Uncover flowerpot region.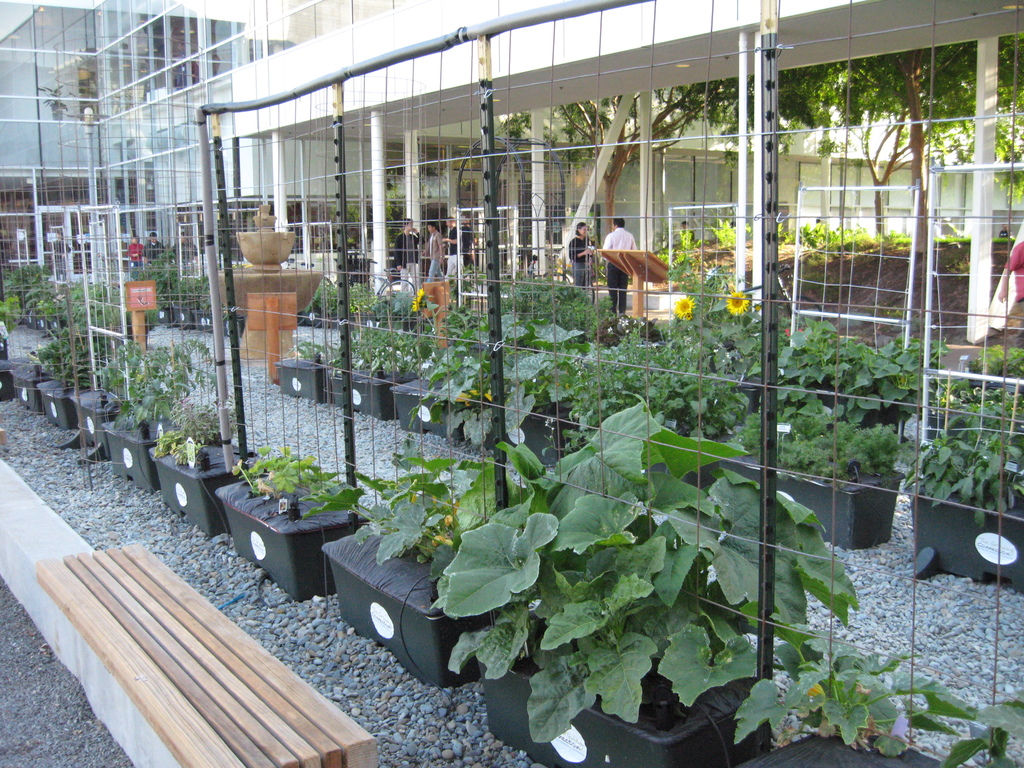
Uncovered: [478,614,760,767].
